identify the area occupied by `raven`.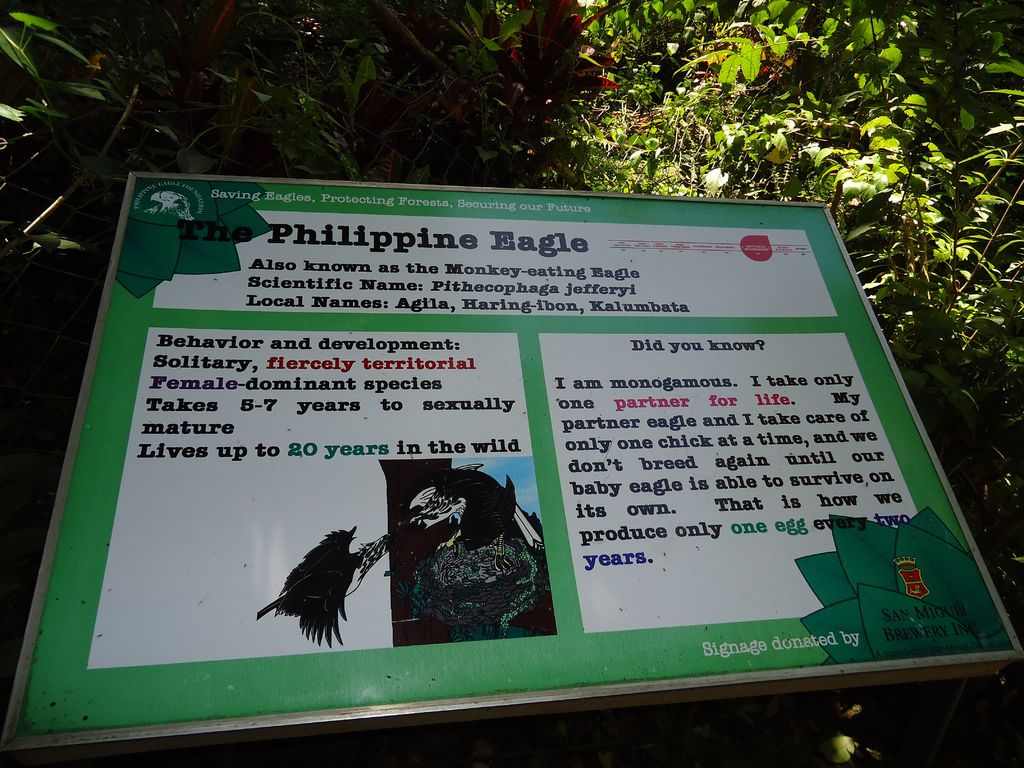
Area: 249:516:357:637.
